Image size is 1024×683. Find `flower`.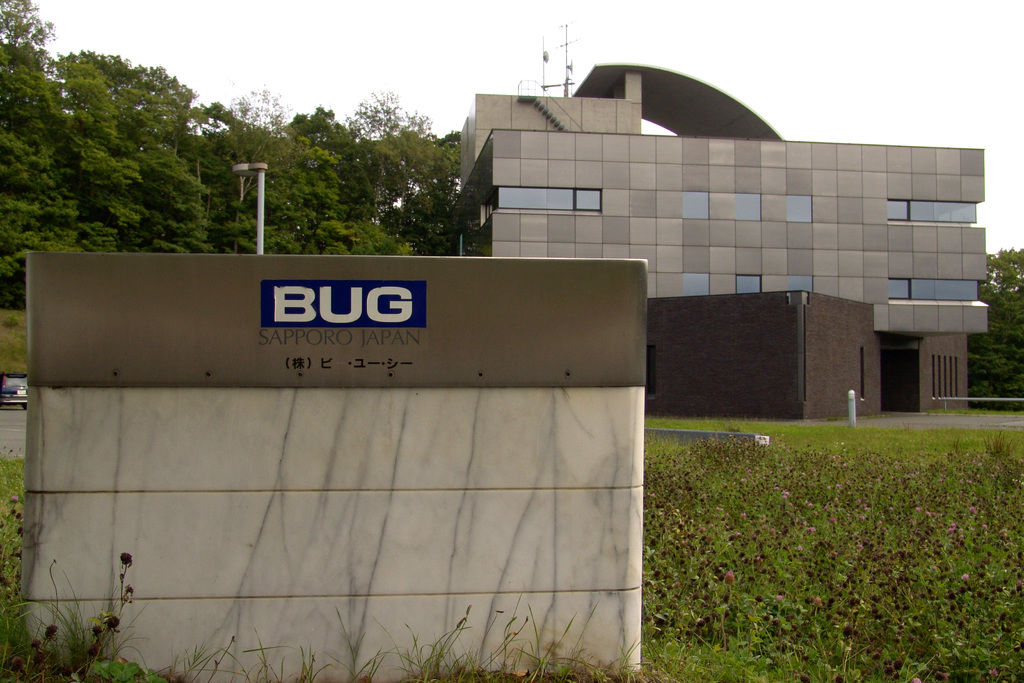
(33,650,45,666).
